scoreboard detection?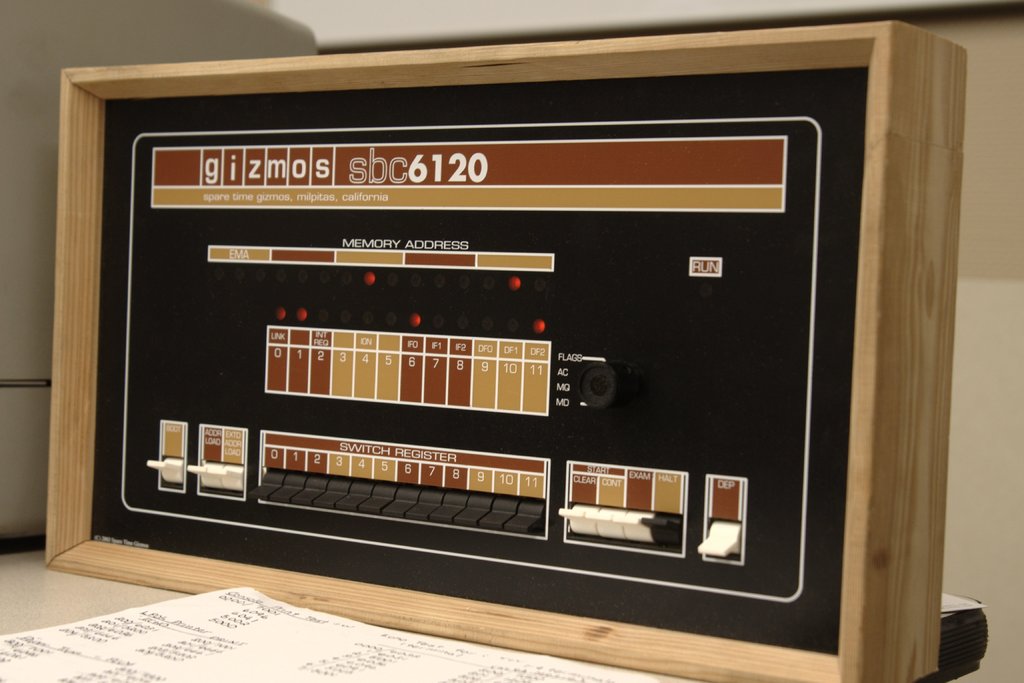
{"x1": 91, "y1": 65, "x2": 861, "y2": 657}
